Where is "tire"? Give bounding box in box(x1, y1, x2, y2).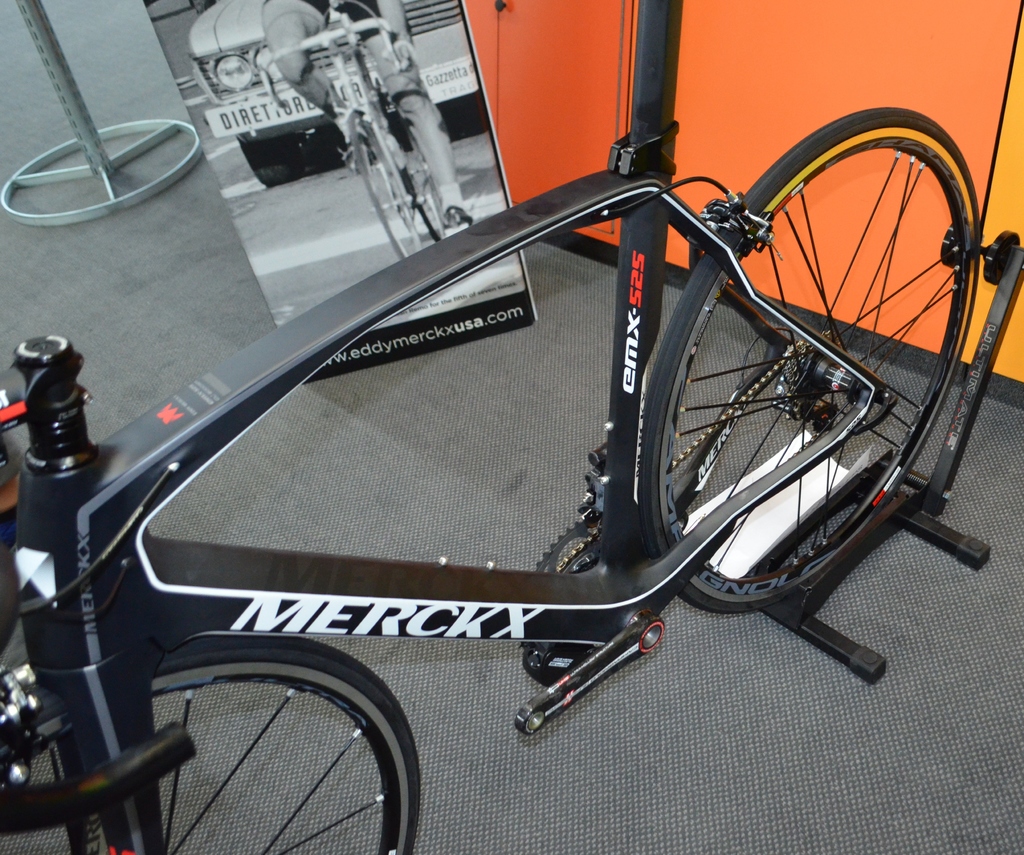
box(398, 128, 445, 239).
